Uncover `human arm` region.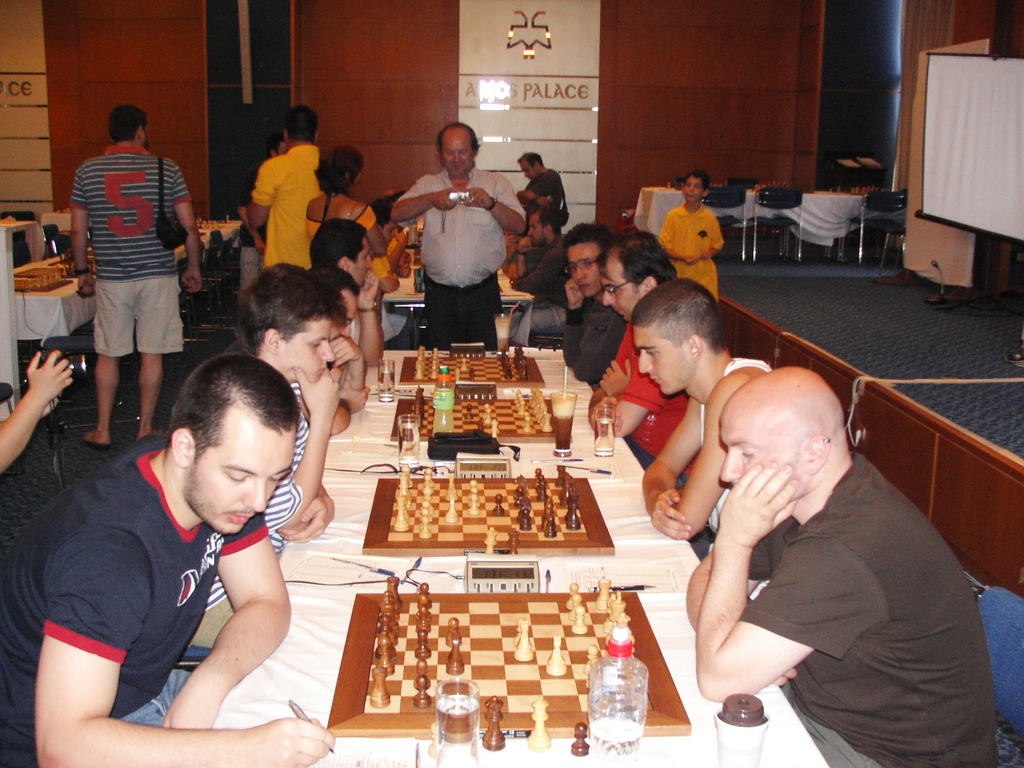
Uncovered: 248,367,338,534.
